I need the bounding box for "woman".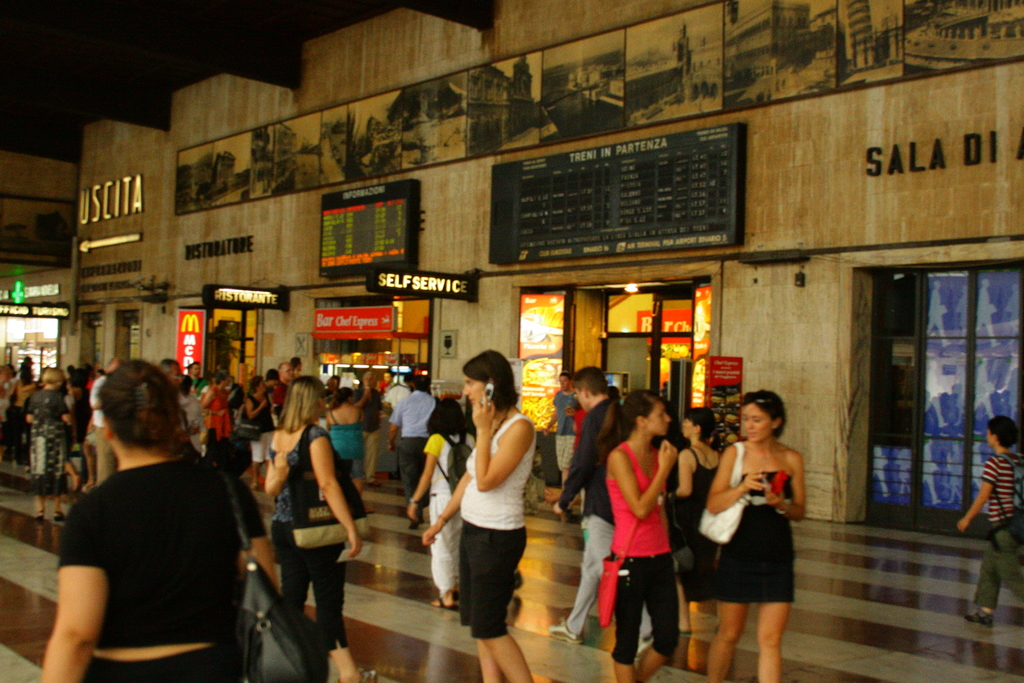
Here it is: {"x1": 416, "y1": 393, "x2": 460, "y2": 608}.
